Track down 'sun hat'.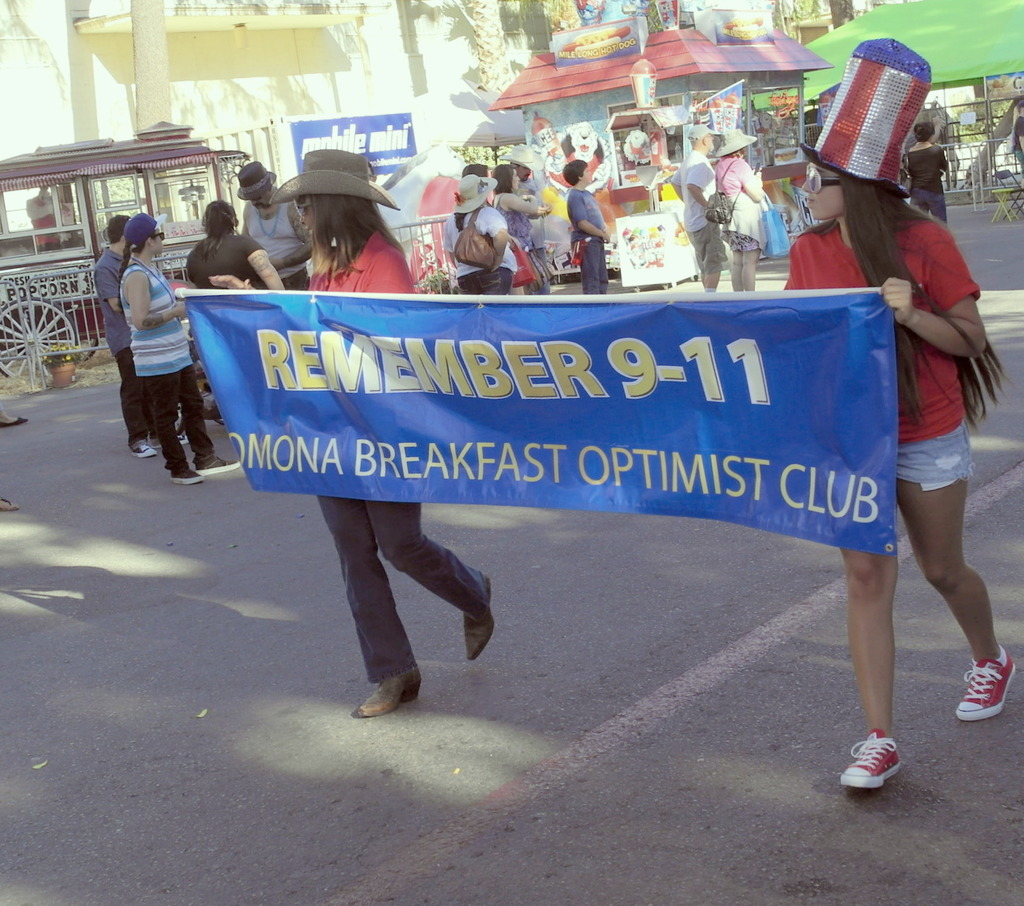
Tracked to [232,154,277,198].
